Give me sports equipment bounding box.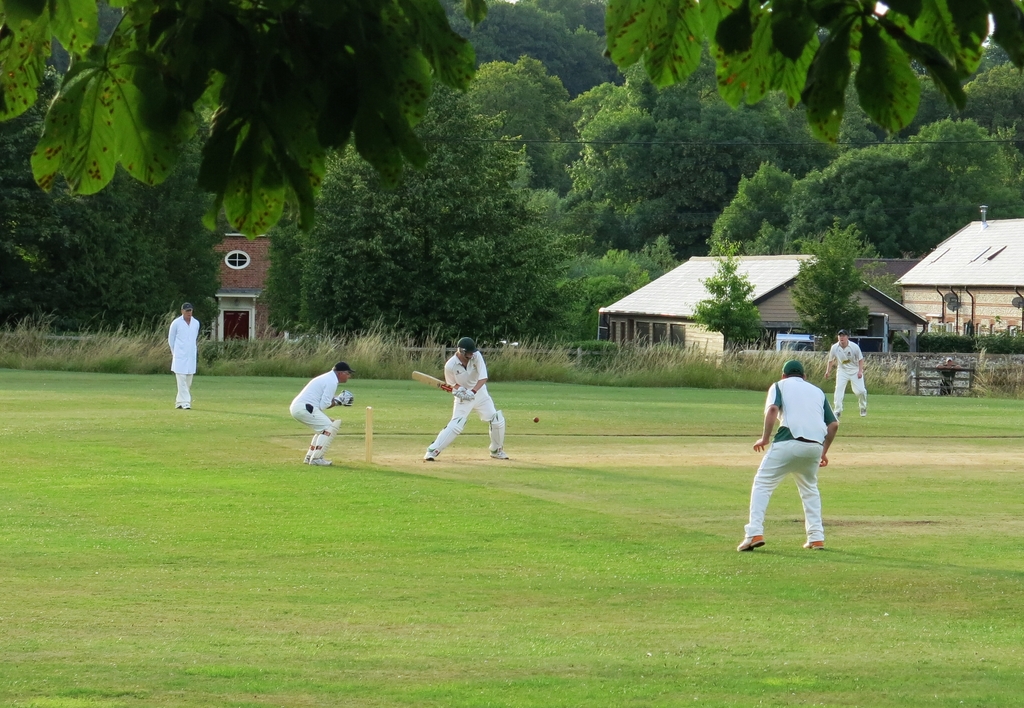
locate(307, 417, 346, 464).
